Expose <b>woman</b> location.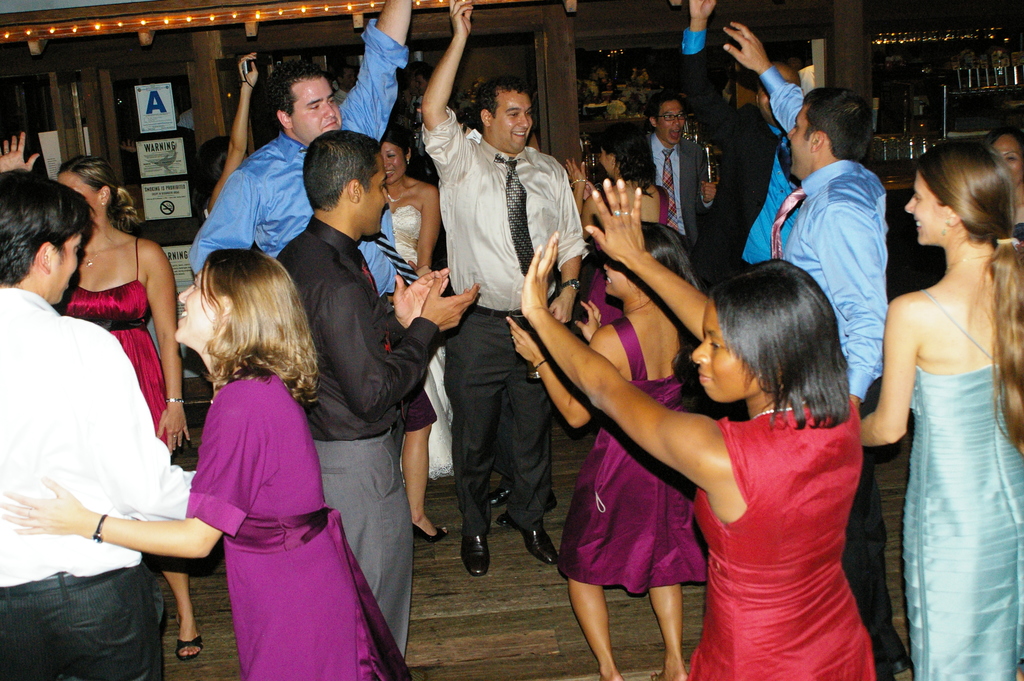
Exposed at (561, 120, 675, 322).
